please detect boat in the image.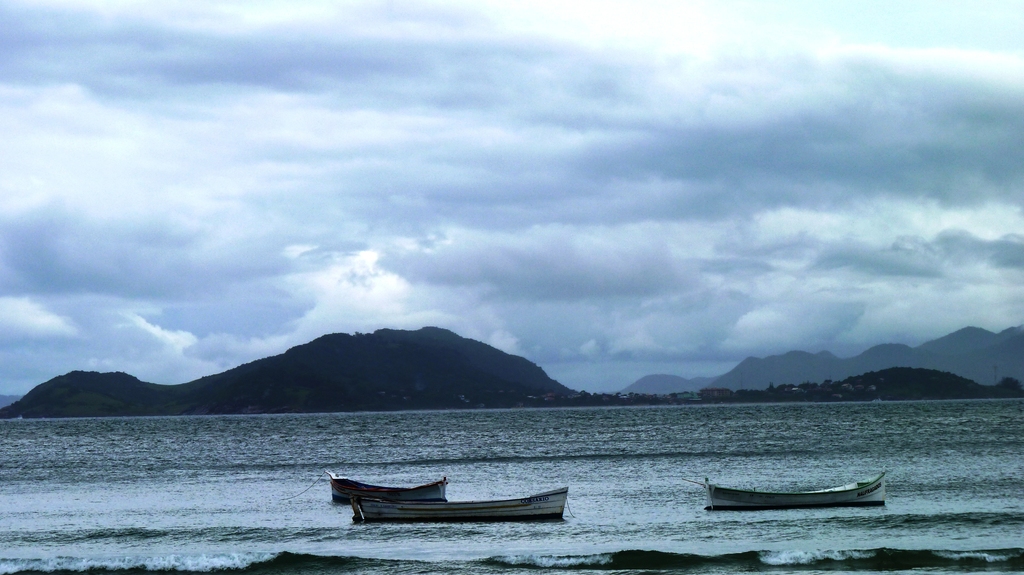
locate(705, 461, 900, 519).
